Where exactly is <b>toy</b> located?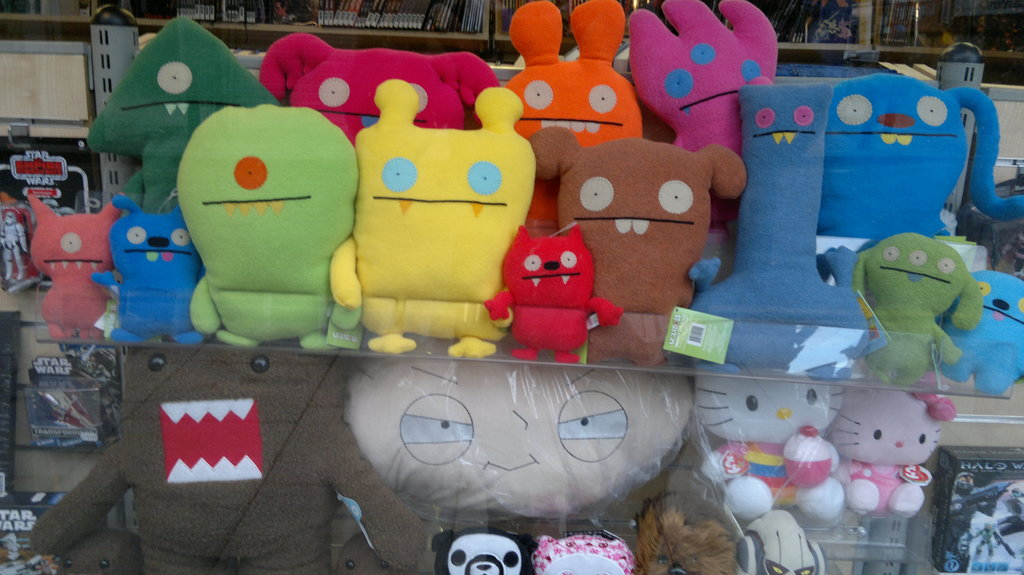
Its bounding box is [left=820, top=383, right=956, bottom=517].
